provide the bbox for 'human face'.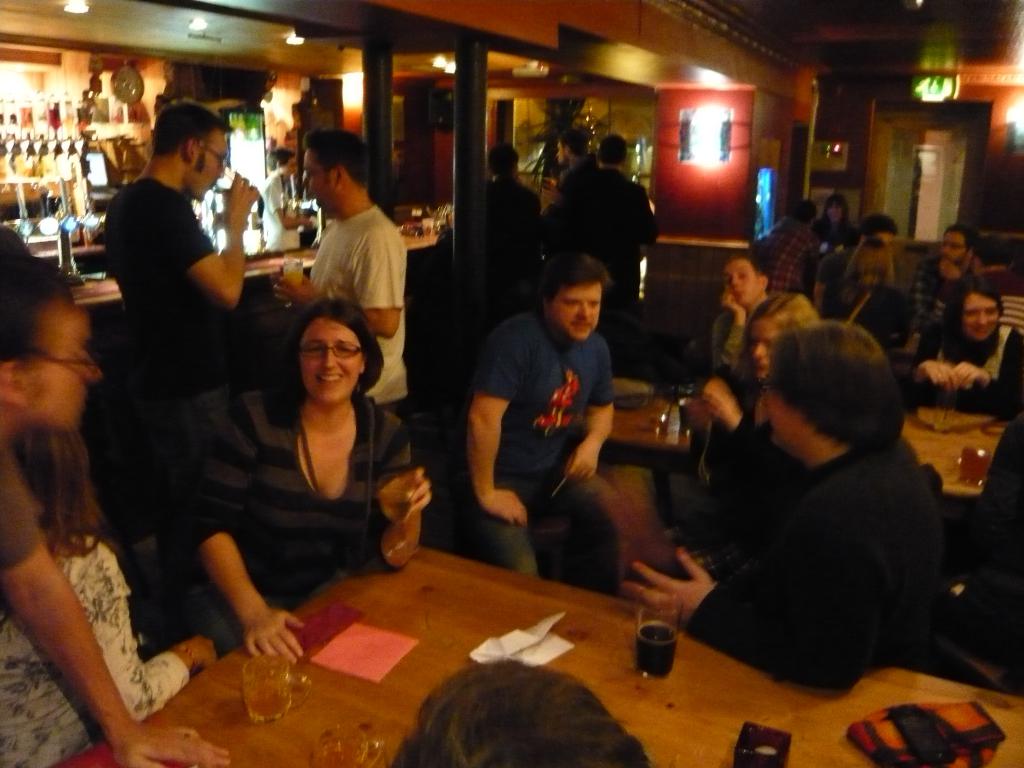
(285,152,298,177).
